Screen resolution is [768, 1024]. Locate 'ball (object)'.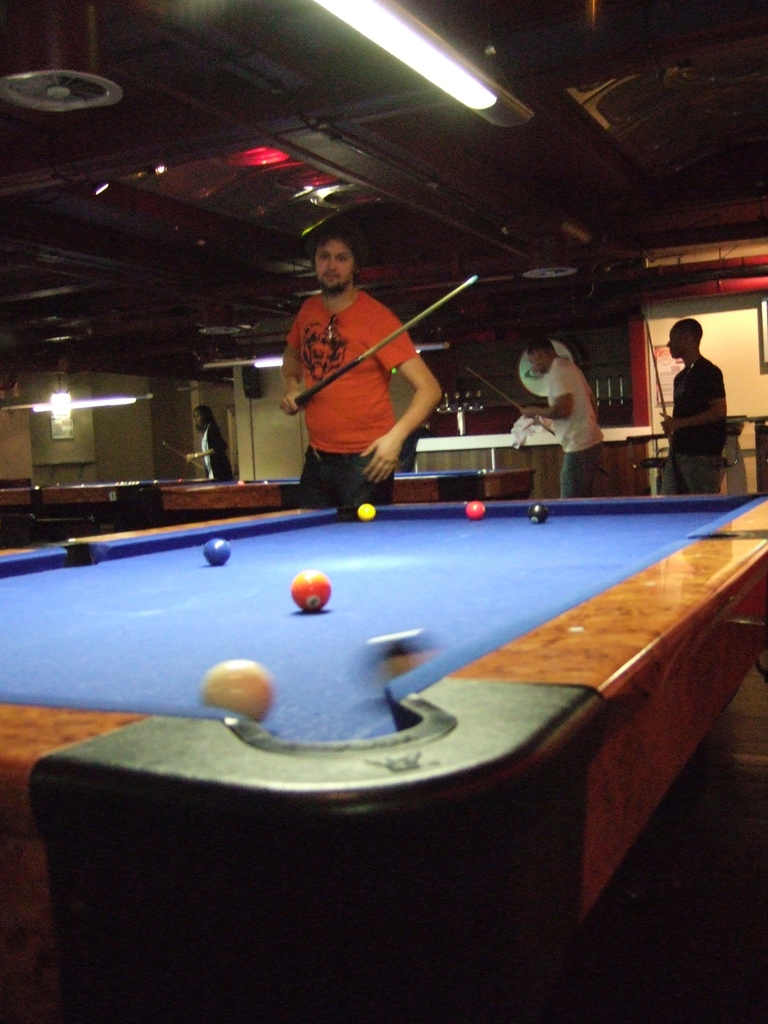
box=[461, 498, 484, 526].
